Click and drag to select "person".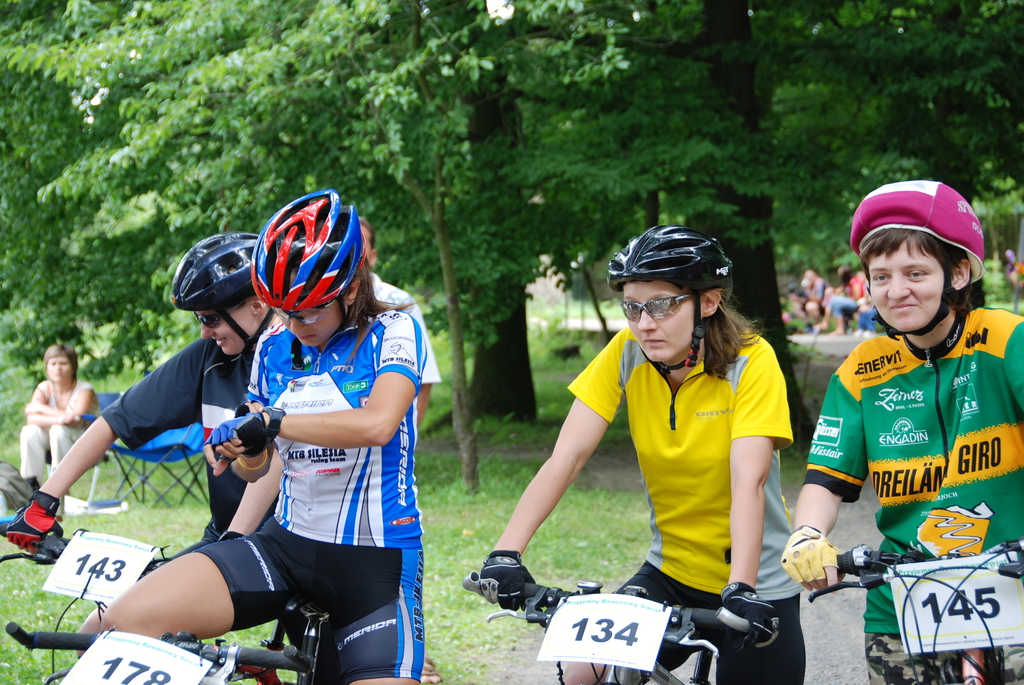
Selection: {"left": 103, "top": 192, "right": 425, "bottom": 684}.
